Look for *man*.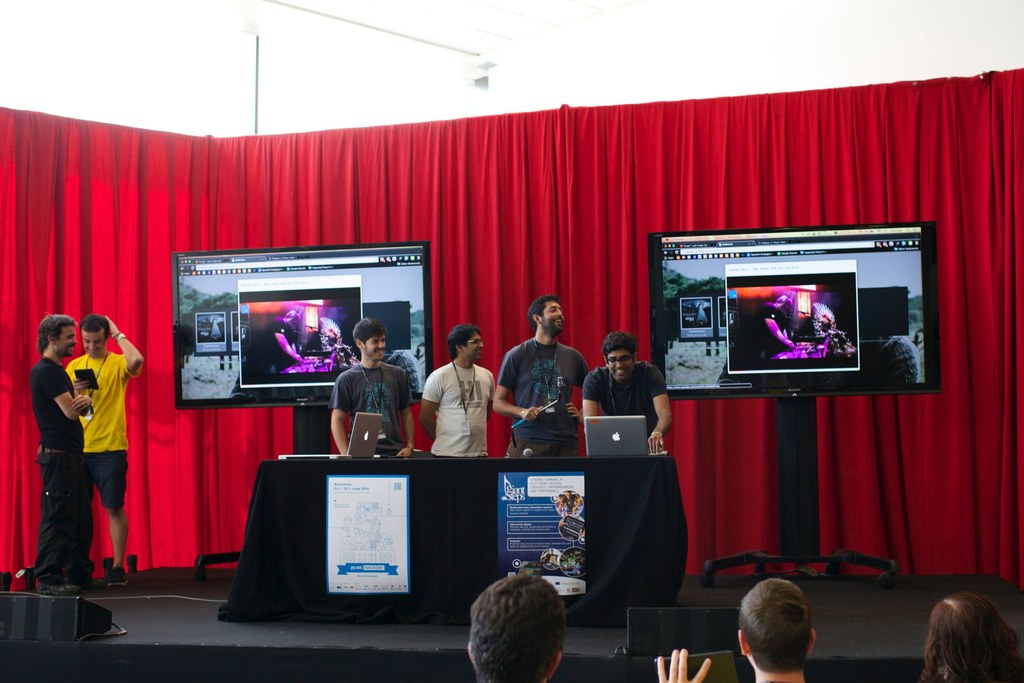
Found: {"x1": 556, "y1": 490, "x2": 580, "y2": 516}.
